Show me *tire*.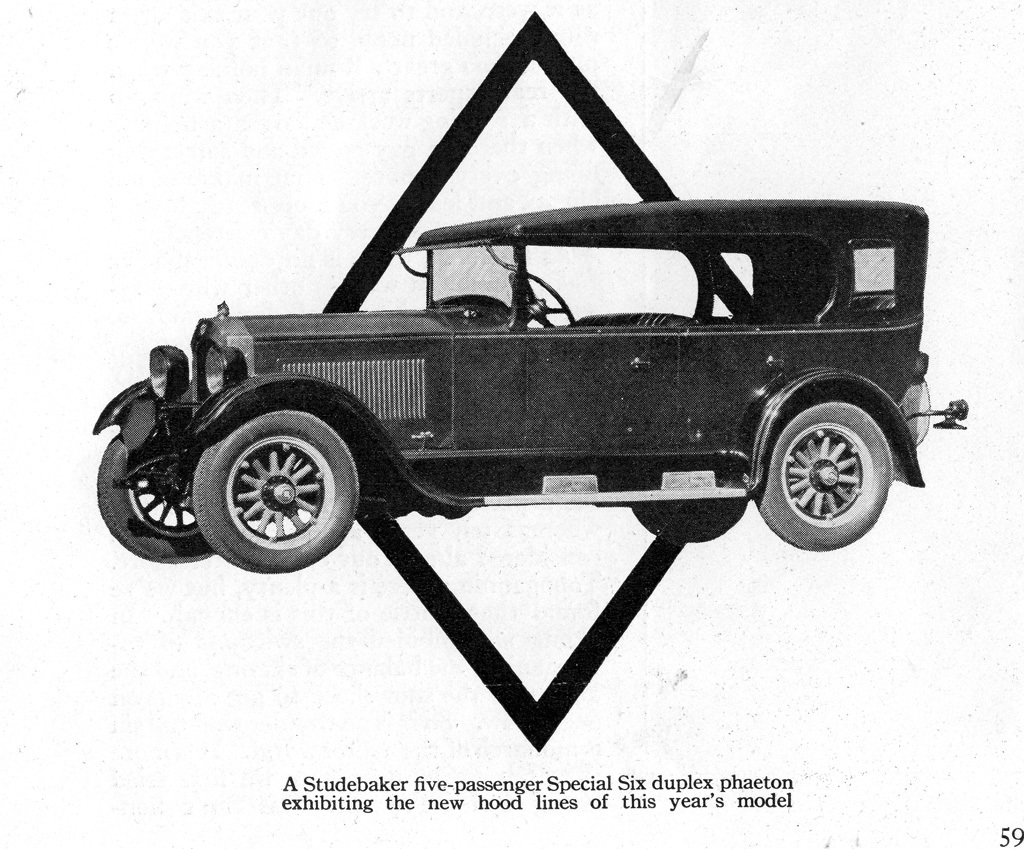
*tire* is here: locate(97, 427, 226, 562).
